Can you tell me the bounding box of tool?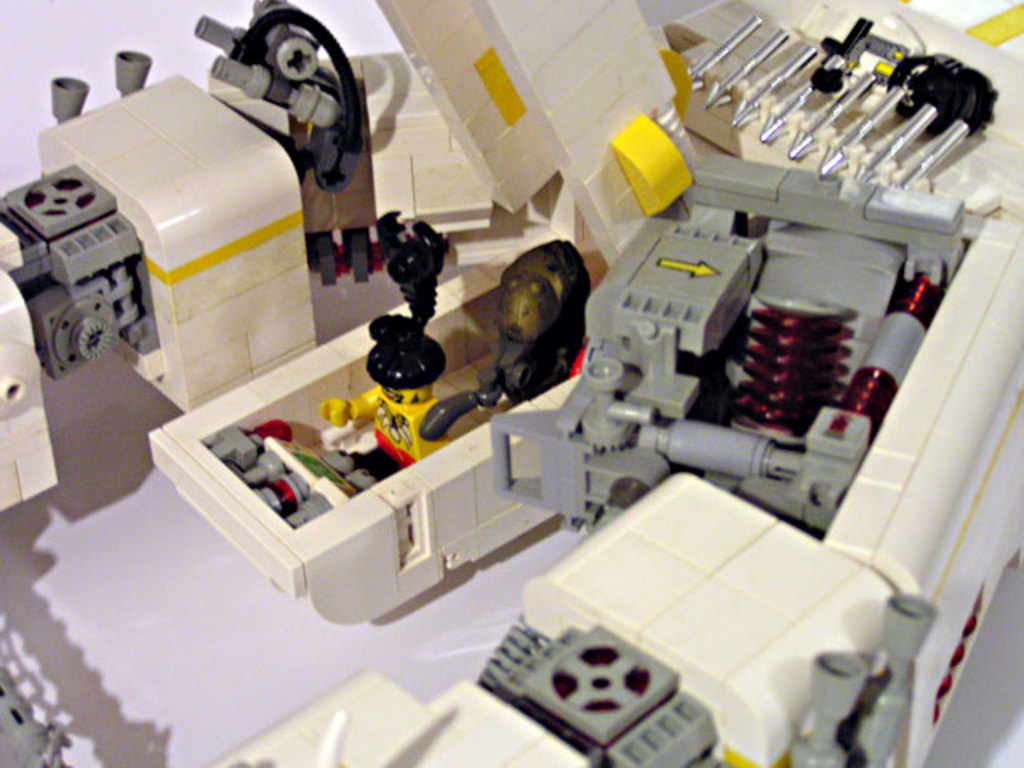
790 50 944 179.
